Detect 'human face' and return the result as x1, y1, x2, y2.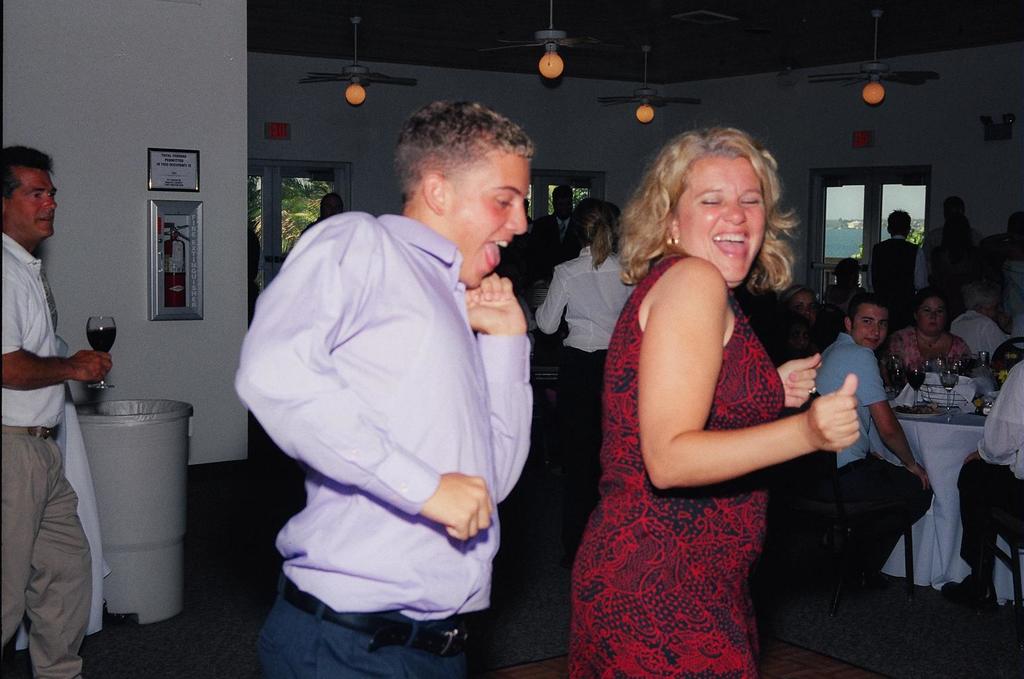
849, 299, 892, 350.
